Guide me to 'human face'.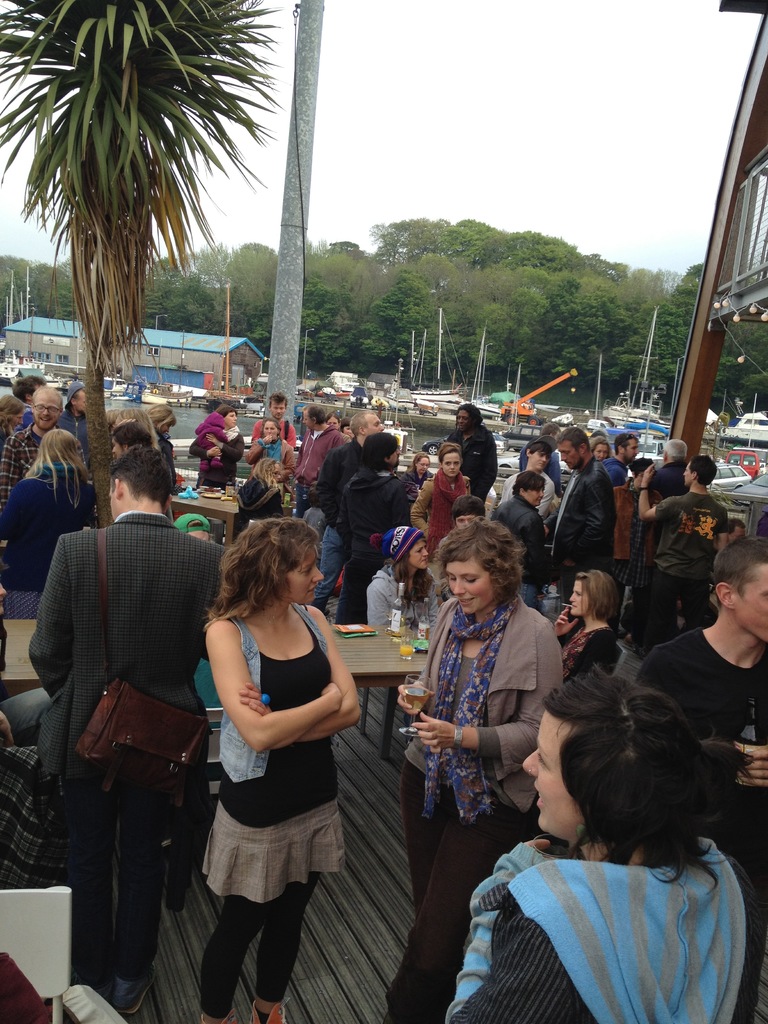
Guidance: box=[560, 441, 581, 470].
